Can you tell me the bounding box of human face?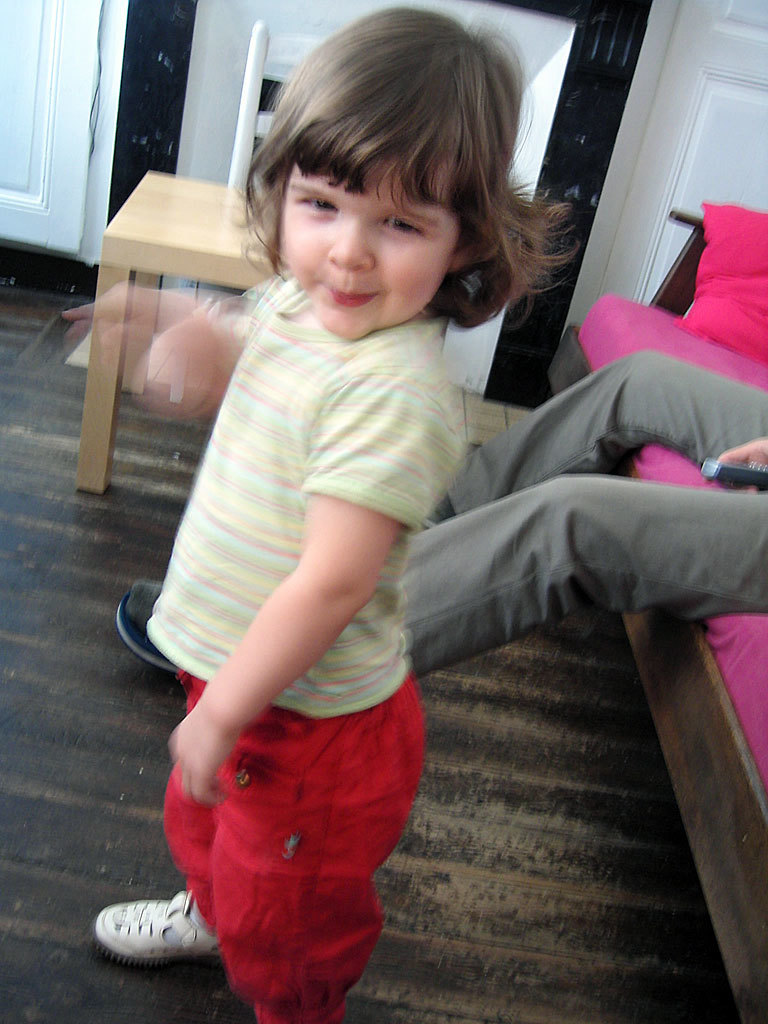
bbox(279, 134, 460, 334).
